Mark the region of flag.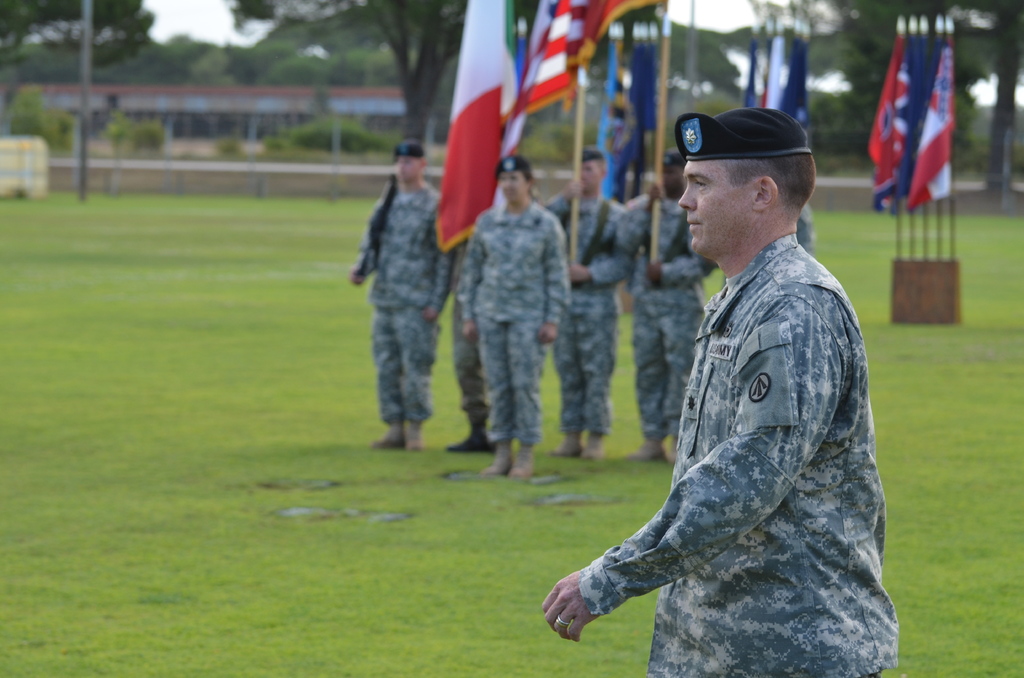
Region: Rect(629, 42, 659, 138).
